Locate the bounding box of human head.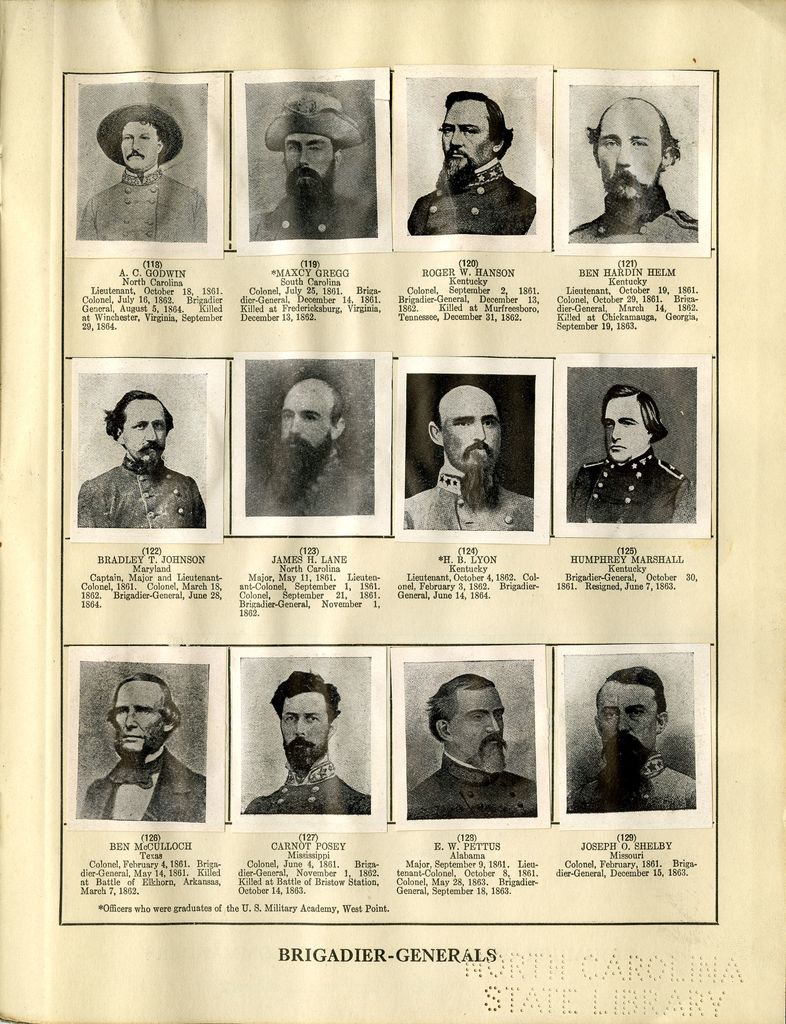
Bounding box: locate(426, 383, 501, 475).
